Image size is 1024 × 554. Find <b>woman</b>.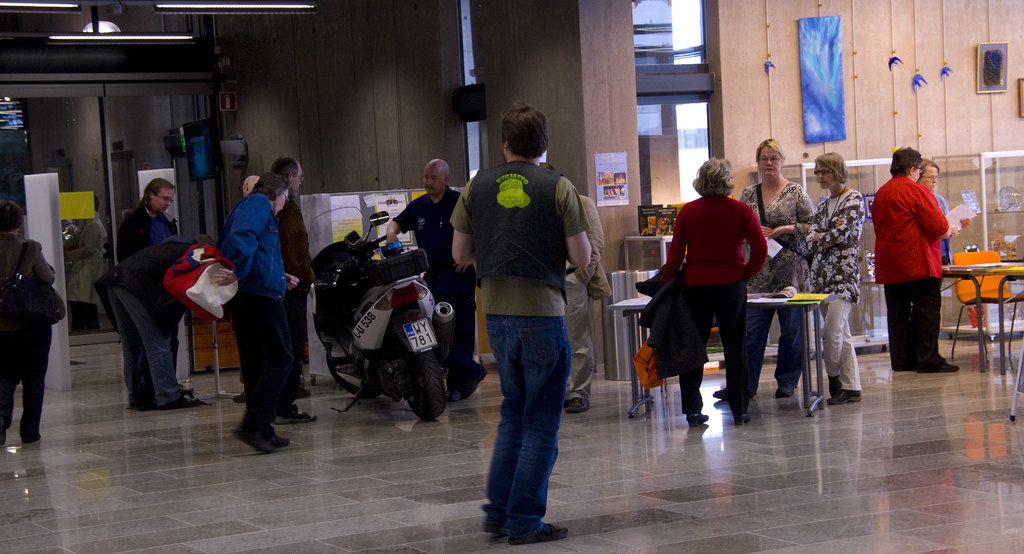
[0, 198, 58, 452].
